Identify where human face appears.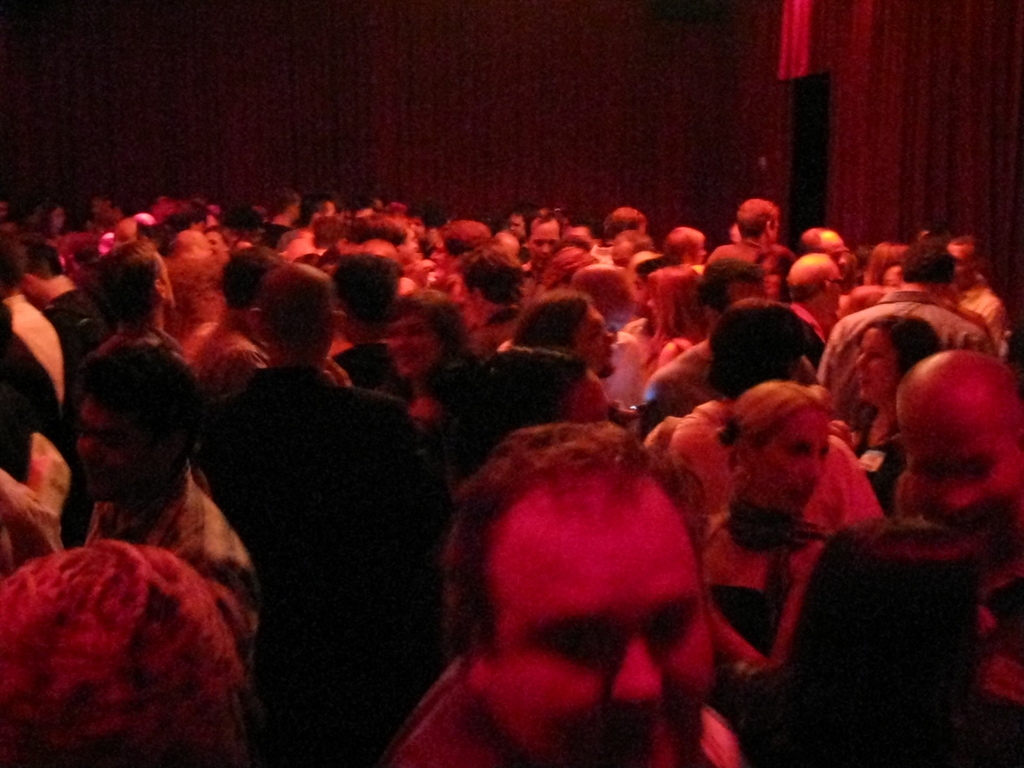
Appears at pyautogui.locateOnScreen(588, 308, 614, 367).
